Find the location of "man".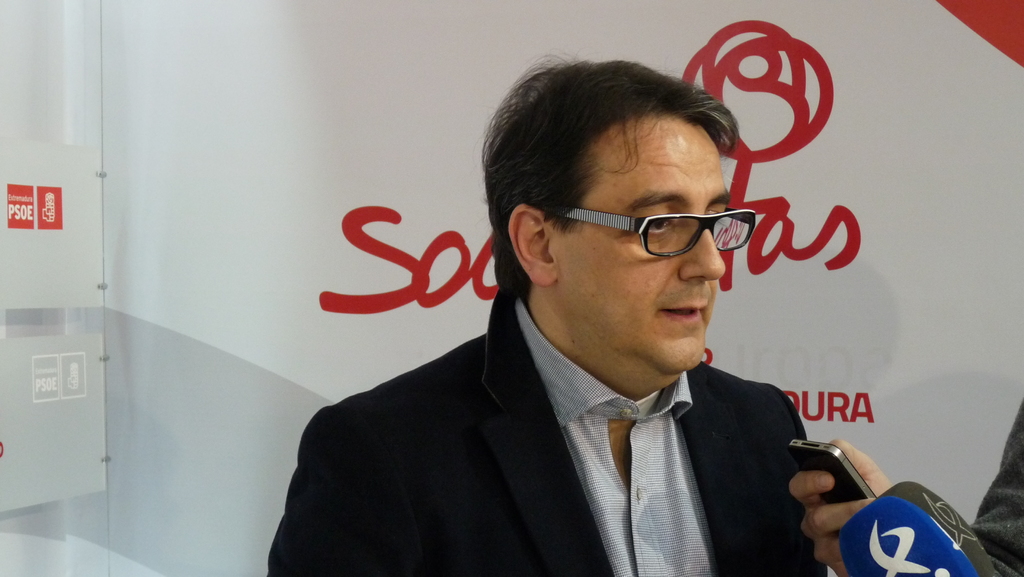
Location: 262:60:883:575.
